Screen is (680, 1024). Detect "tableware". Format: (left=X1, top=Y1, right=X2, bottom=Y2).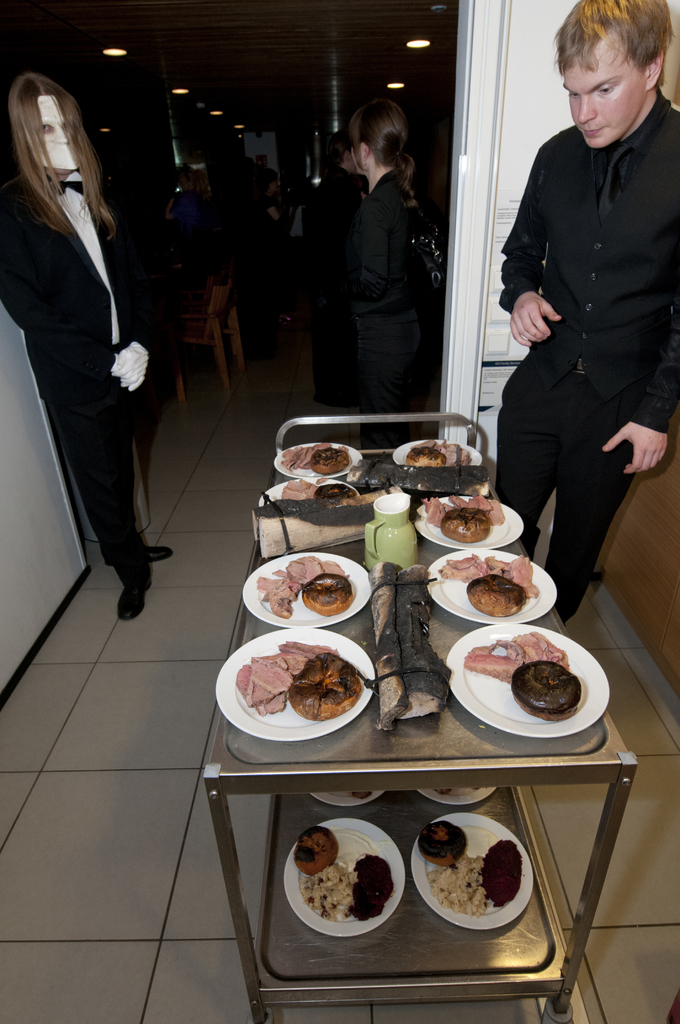
(left=411, top=807, right=537, bottom=934).
